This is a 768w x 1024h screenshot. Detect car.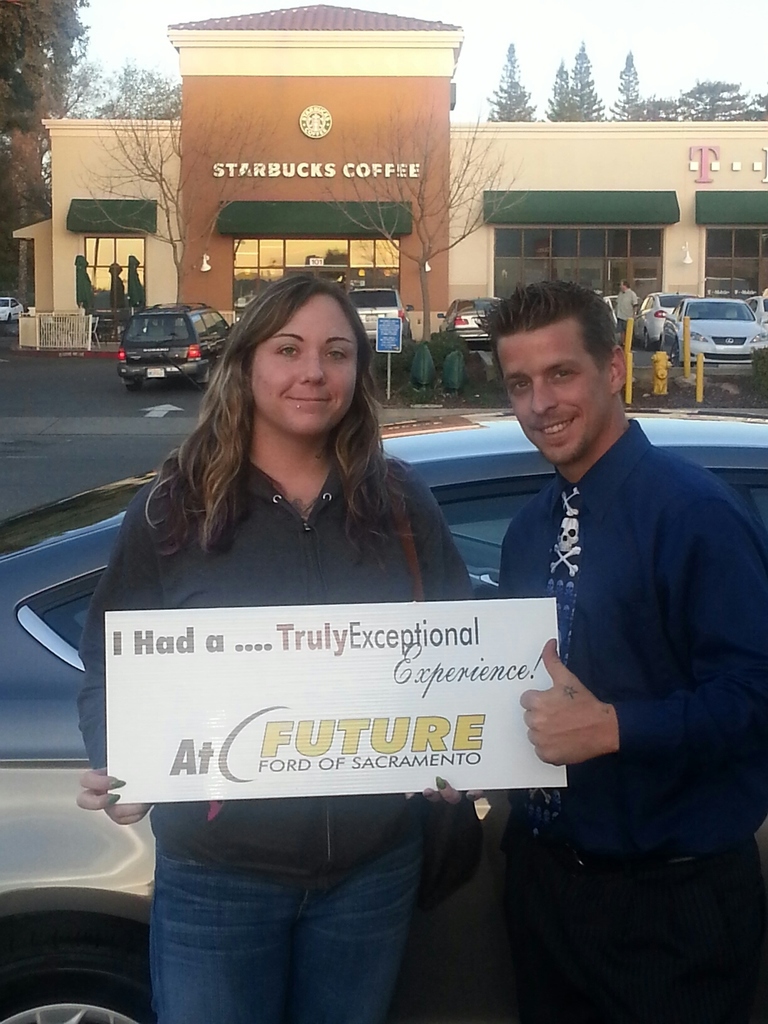
region(120, 306, 242, 395).
